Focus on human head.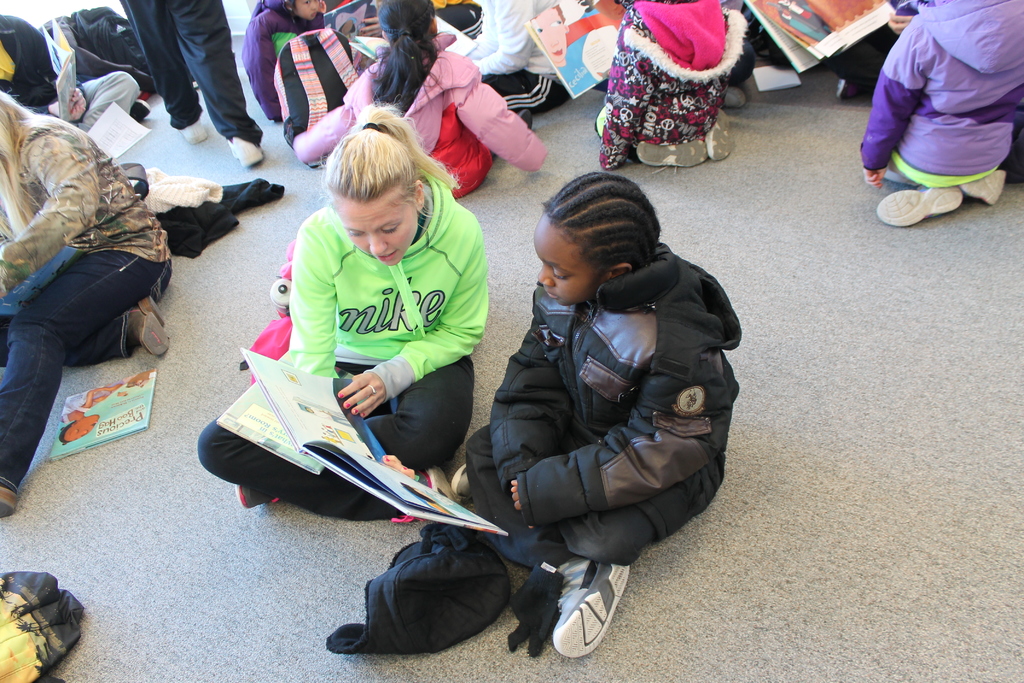
Focused at l=381, t=0, r=440, b=45.
